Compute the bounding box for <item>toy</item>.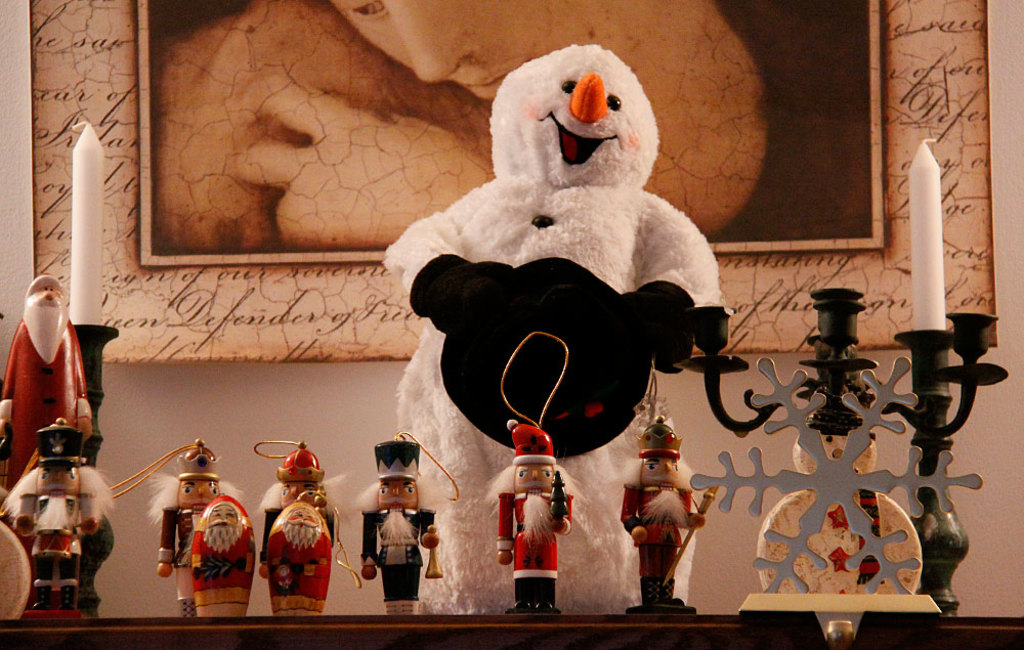
bbox=[0, 277, 90, 474].
